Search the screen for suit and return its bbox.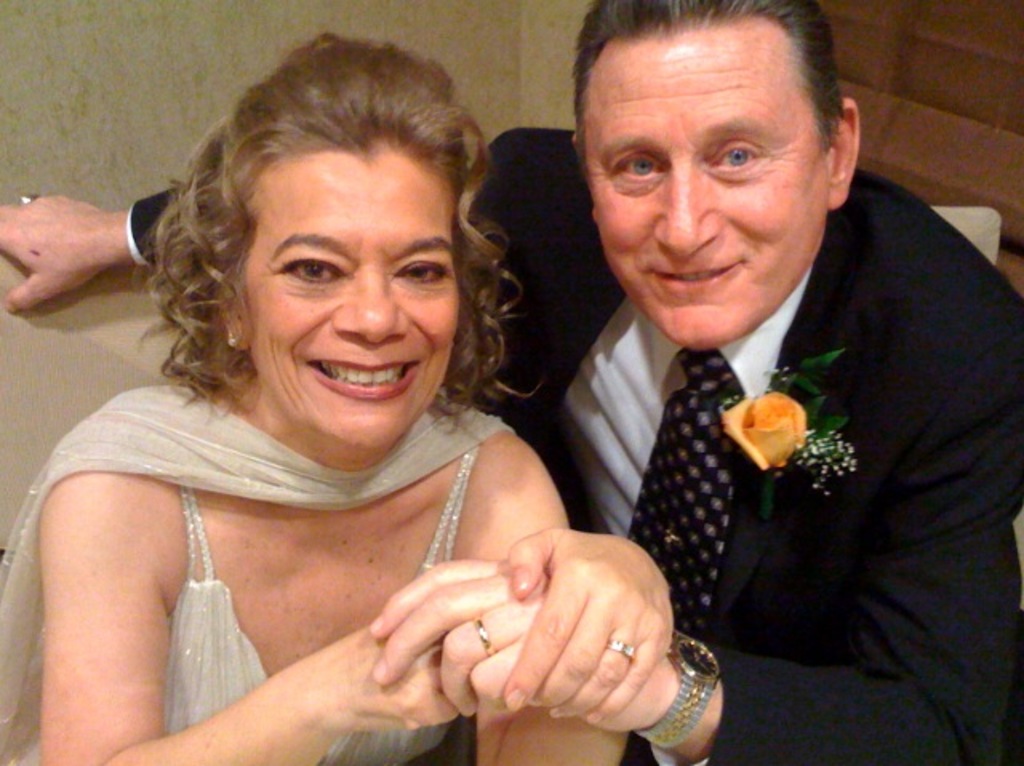
Found: bbox=[286, 109, 925, 750].
